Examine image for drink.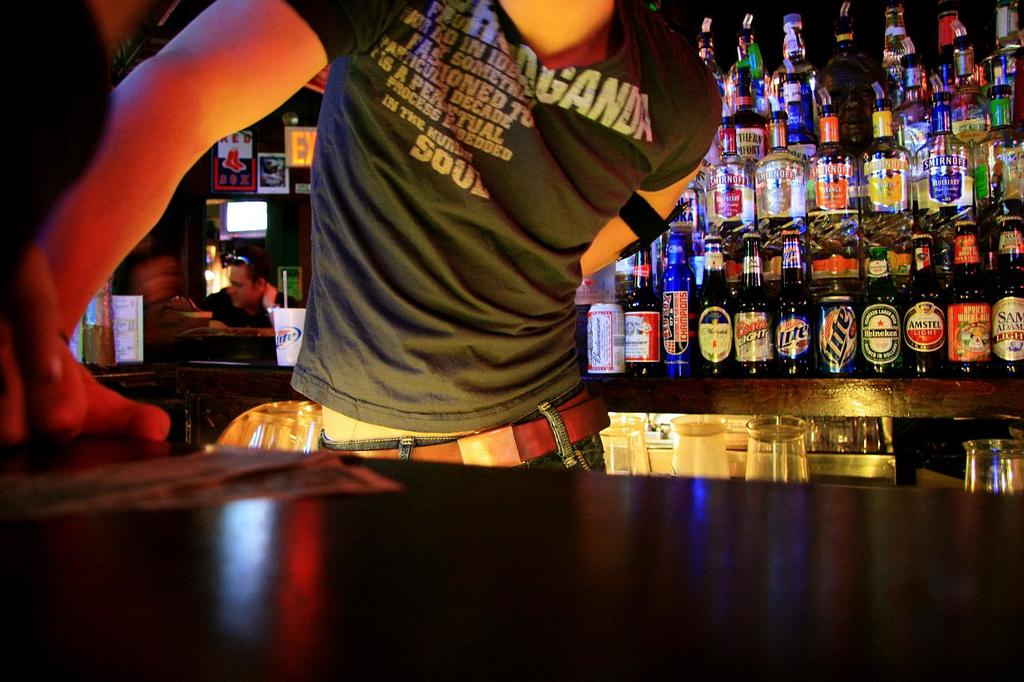
Examination result: left=625, top=248, right=669, bottom=384.
